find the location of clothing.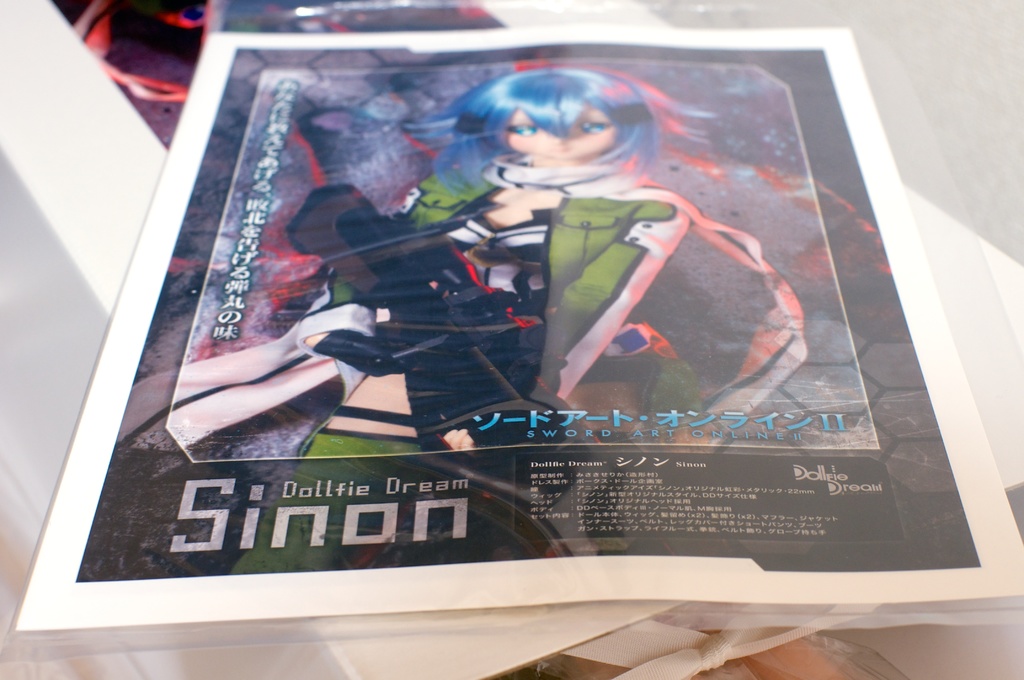
Location: x1=323, y1=170, x2=684, y2=416.
